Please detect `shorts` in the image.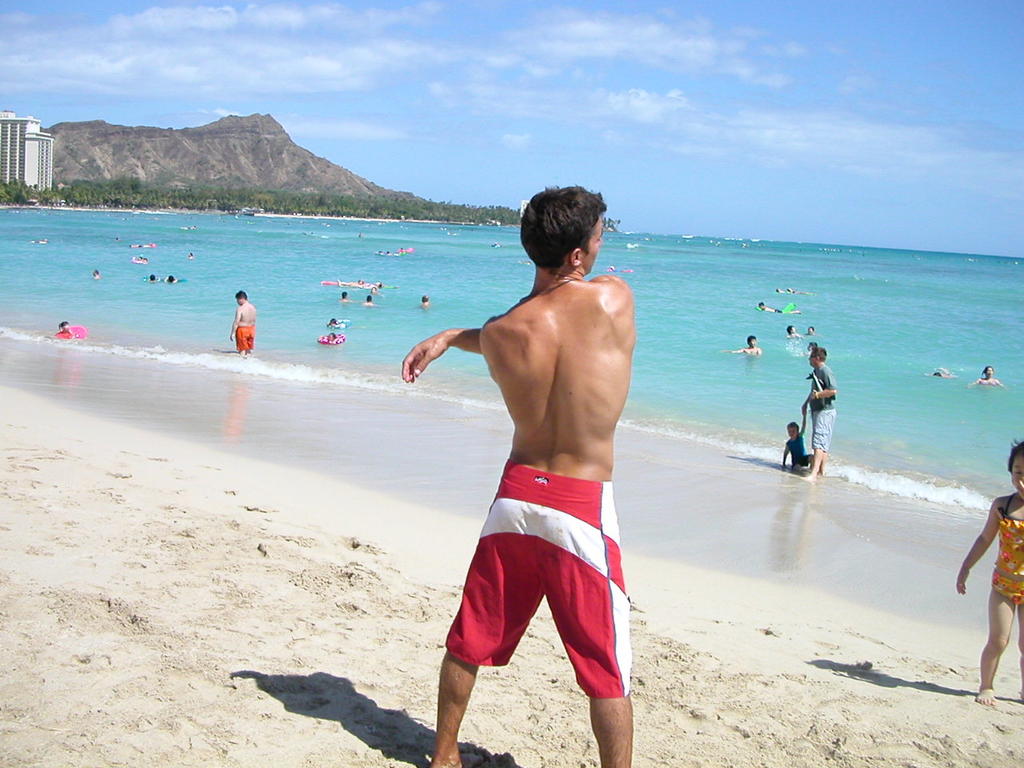
box(443, 508, 632, 682).
